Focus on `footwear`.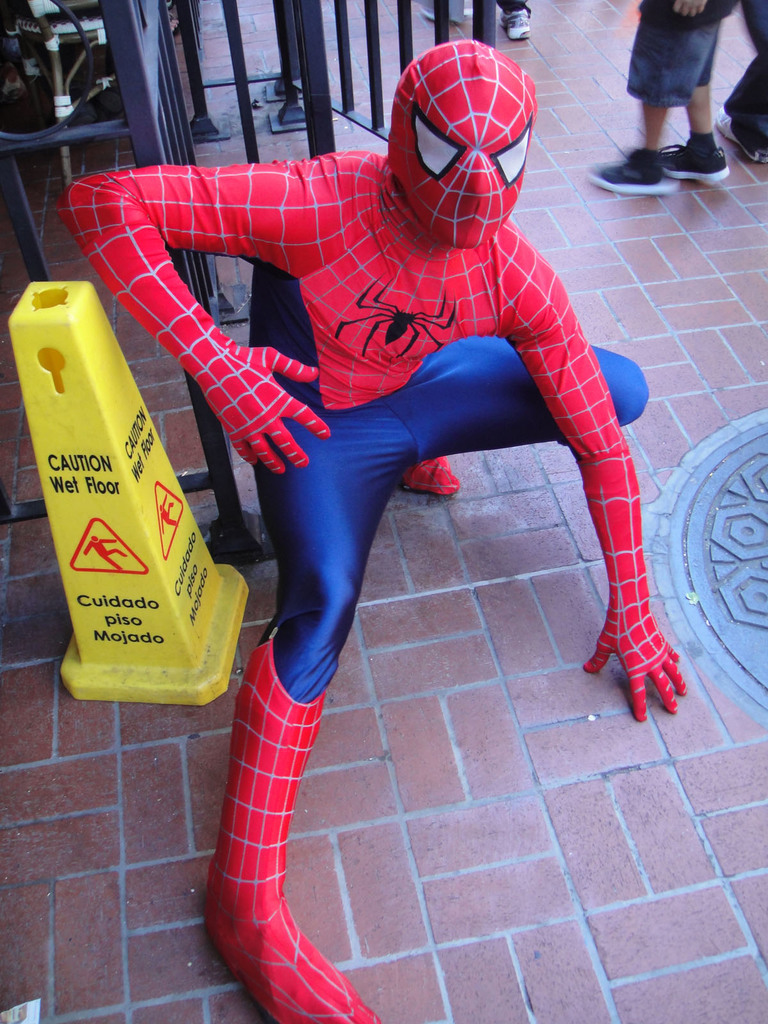
Focused at 657:134:735:187.
